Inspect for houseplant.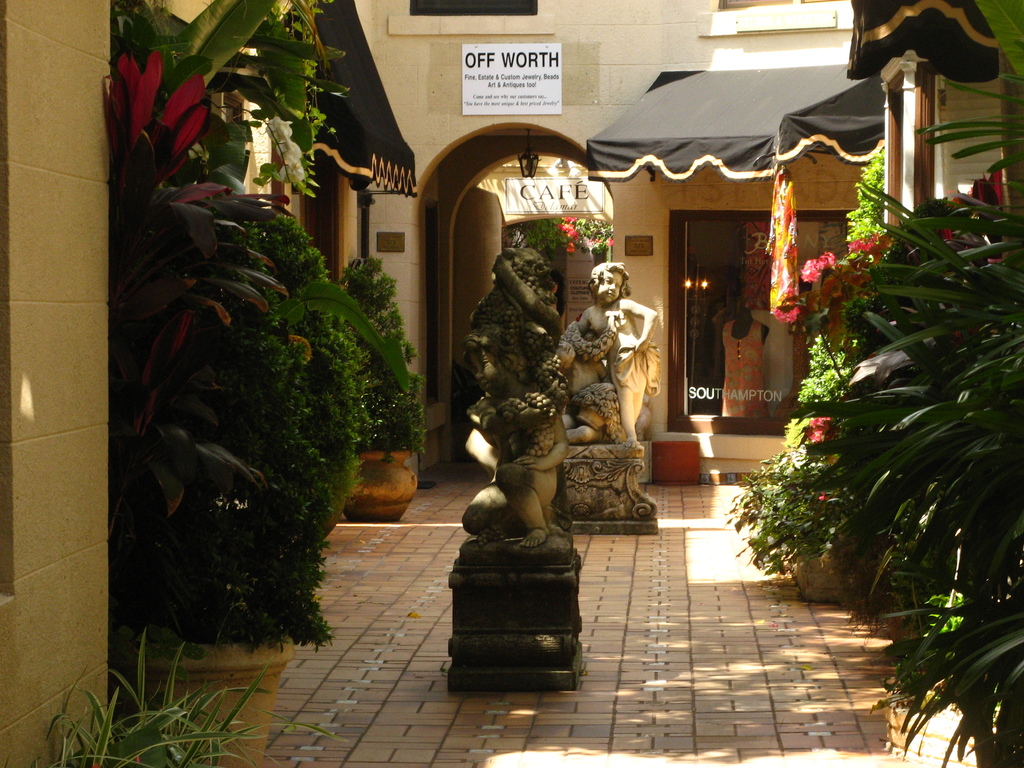
Inspection: [x1=339, y1=259, x2=430, y2=523].
